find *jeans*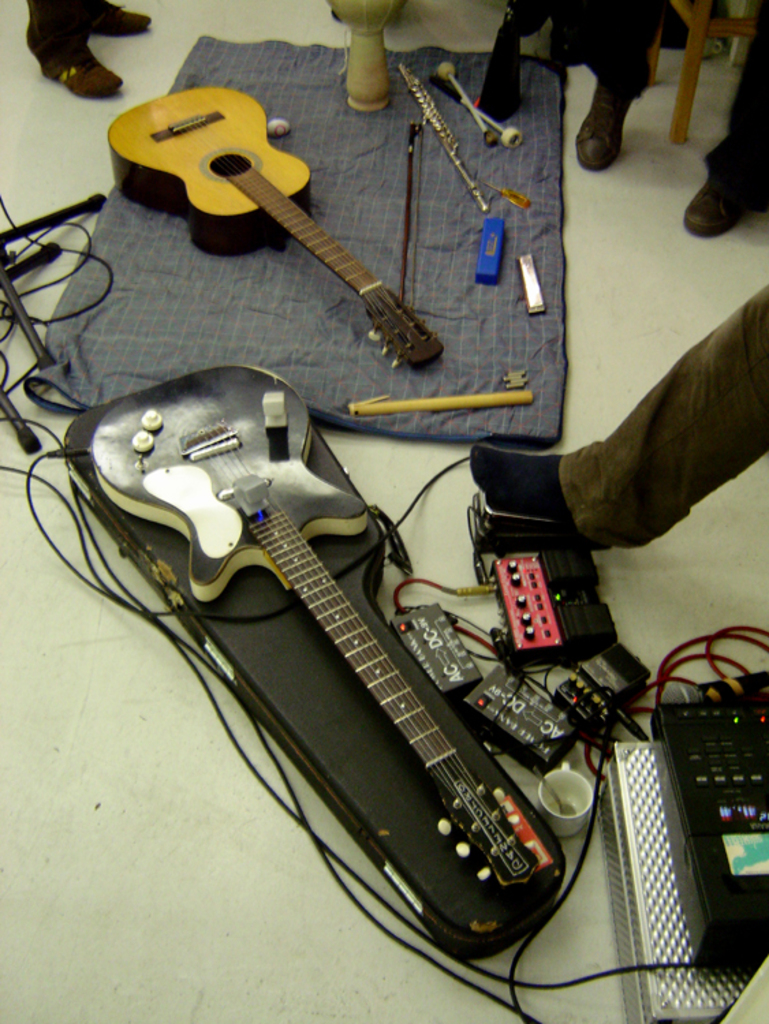
<box>557,281,768,554</box>
